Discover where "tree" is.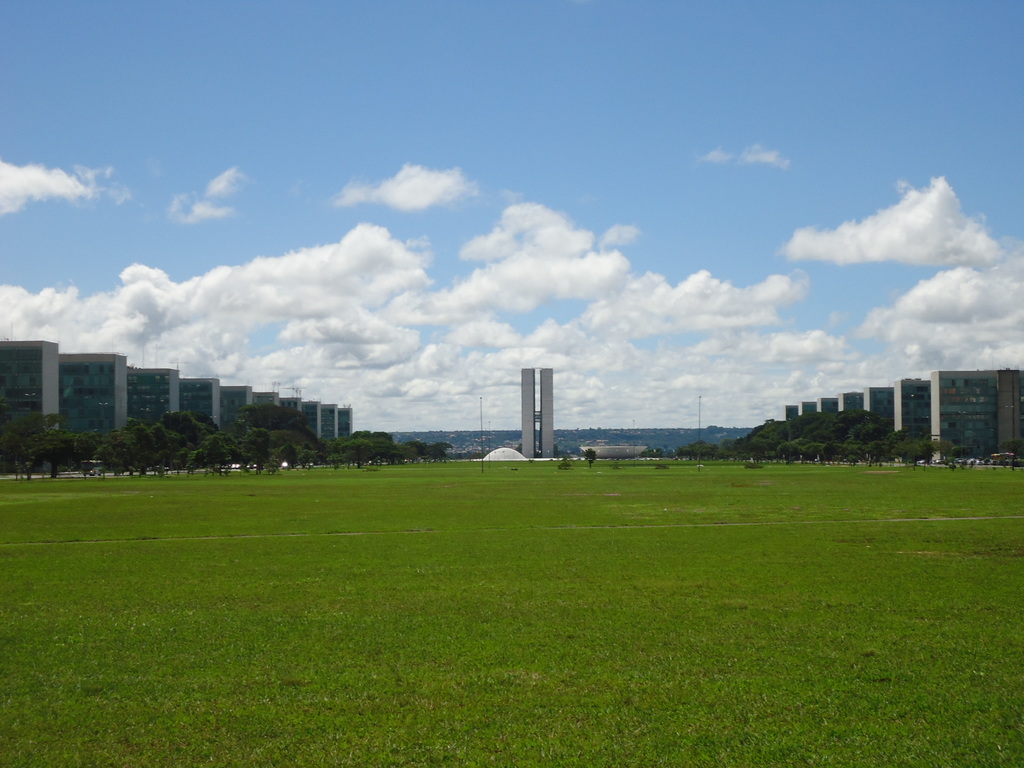
Discovered at [x1=237, y1=403, x2=310, y2=447].
